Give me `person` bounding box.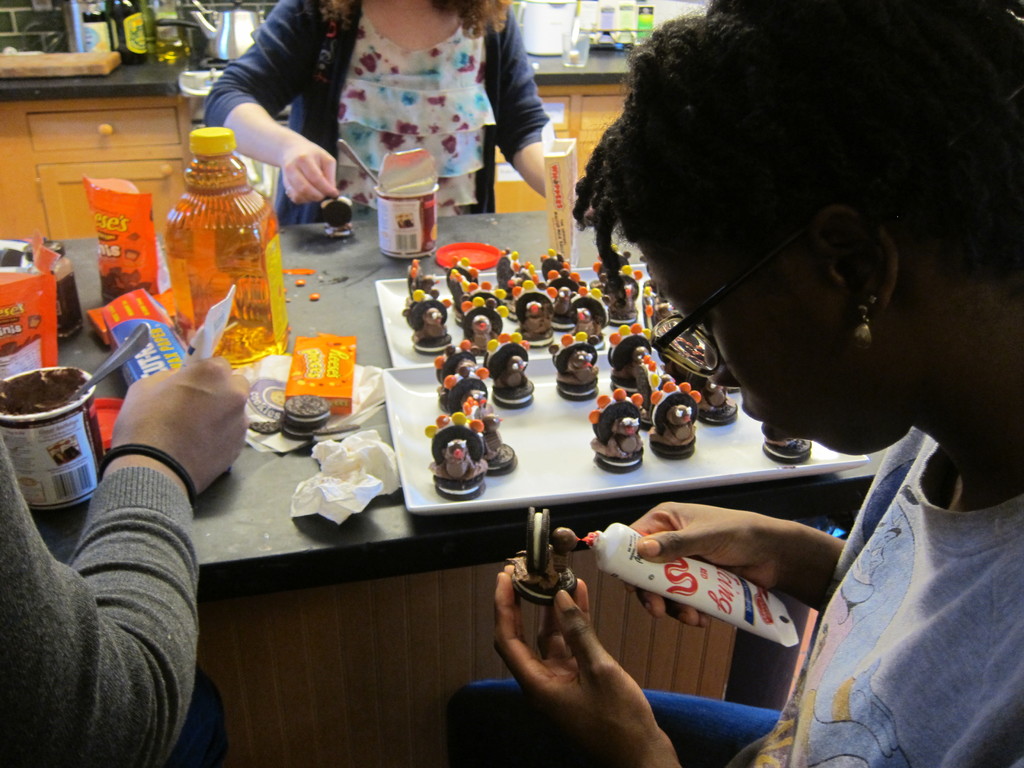
0:356:252:767.
